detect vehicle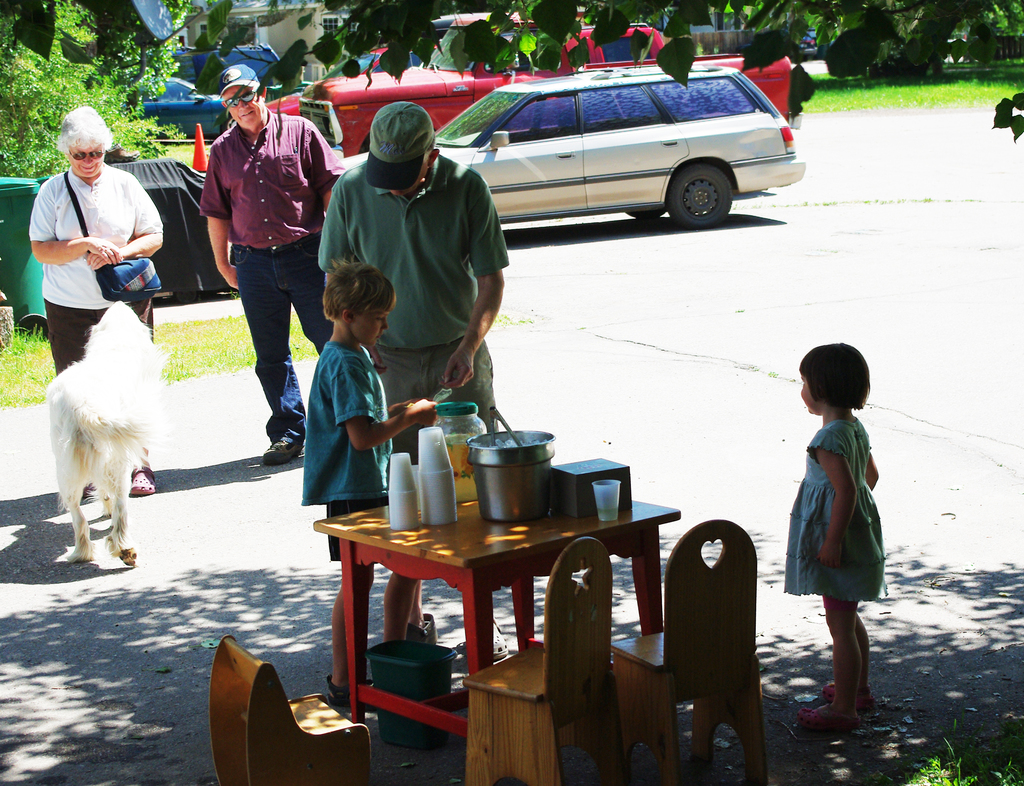
region(404, 12, 529, 44)
